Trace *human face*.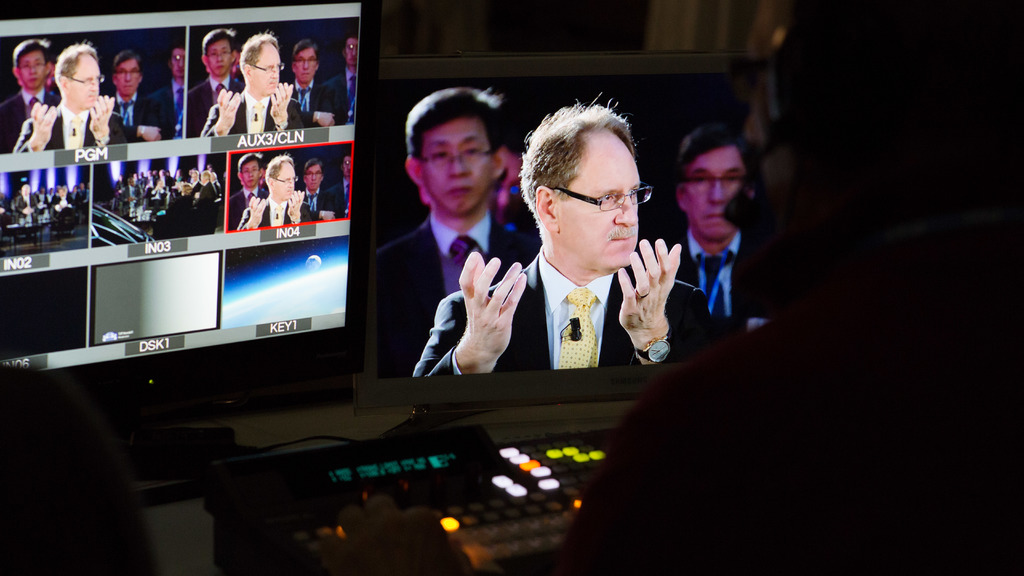
Traced to 210,41,230,75.
